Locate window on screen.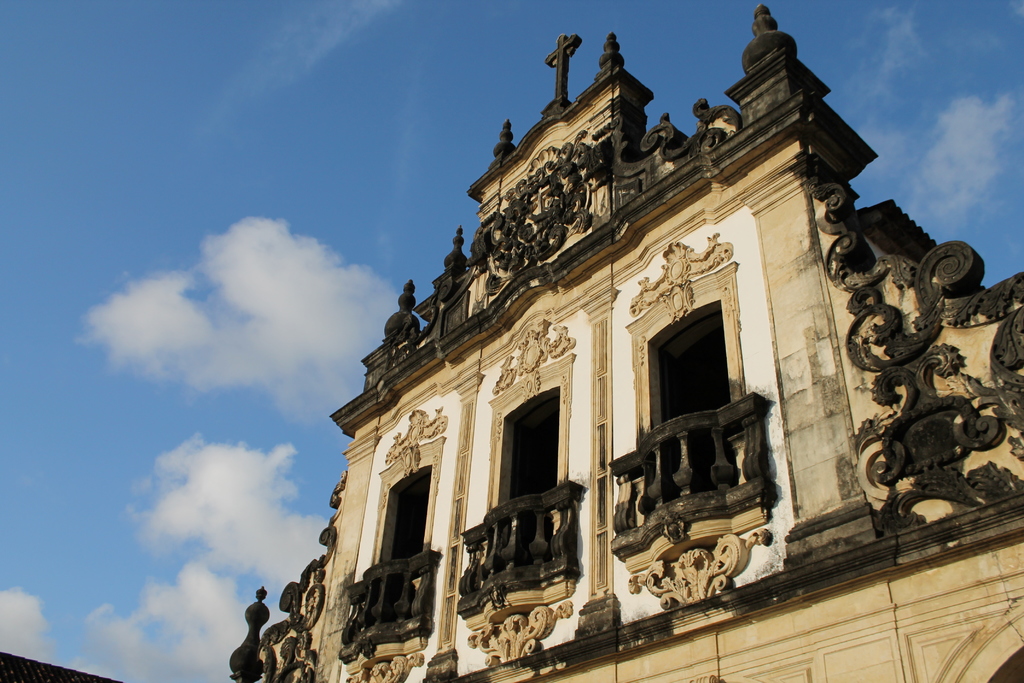
On screen at x1=502 y1=385 x2=563 y2=525.
